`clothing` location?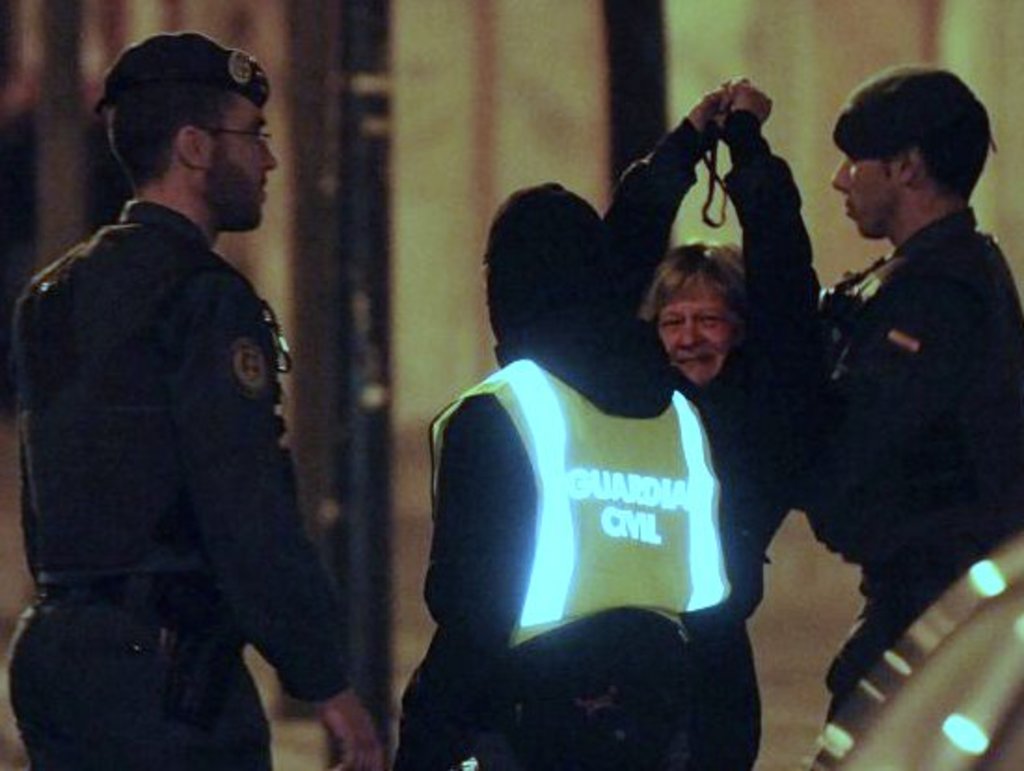
(x1=600, y1=119, x2=830, y2=548)
